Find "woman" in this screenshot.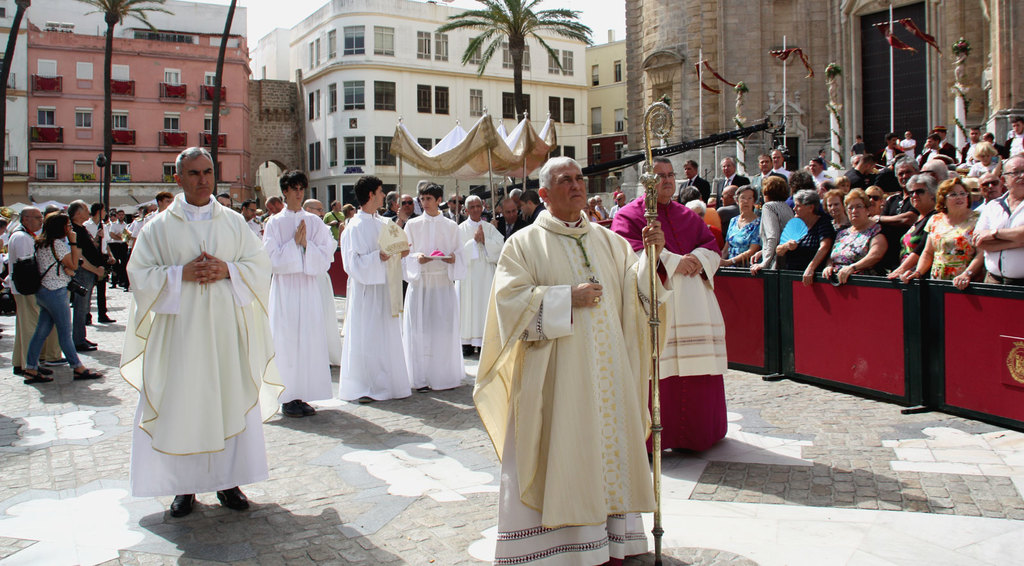
The bounding box for "woman" is {"x1": 683, "y1": 203, "x2": 717, "y2": 258}.
